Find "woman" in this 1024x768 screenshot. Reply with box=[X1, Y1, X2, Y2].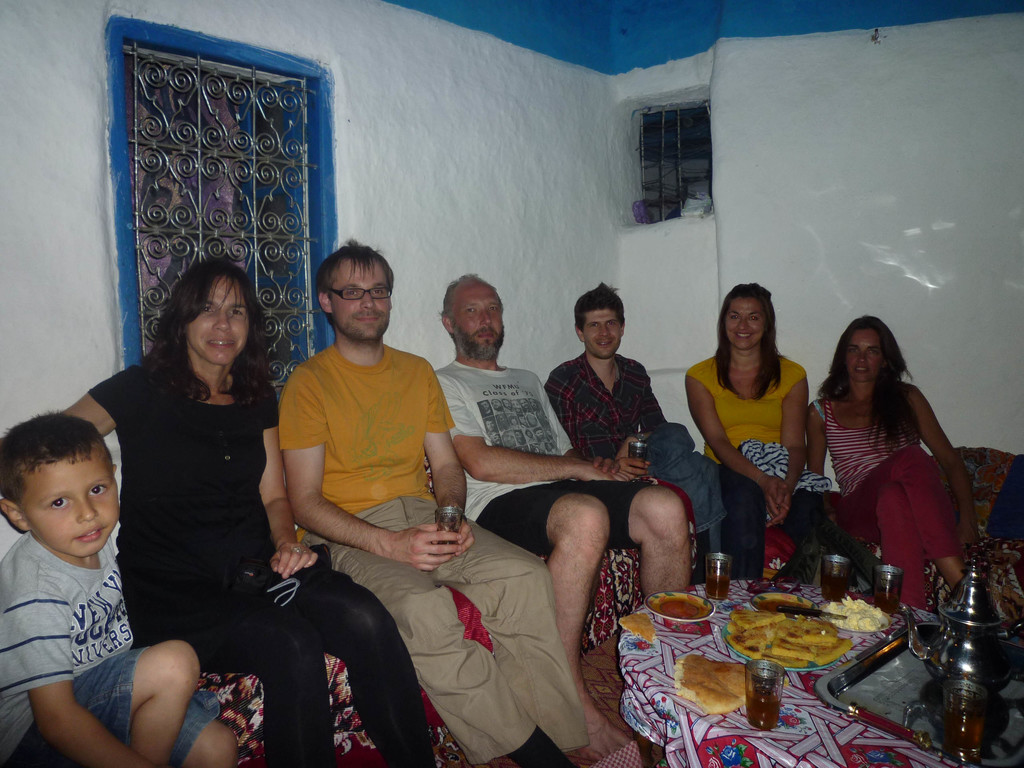
box=[680, 285, 831, 593].
